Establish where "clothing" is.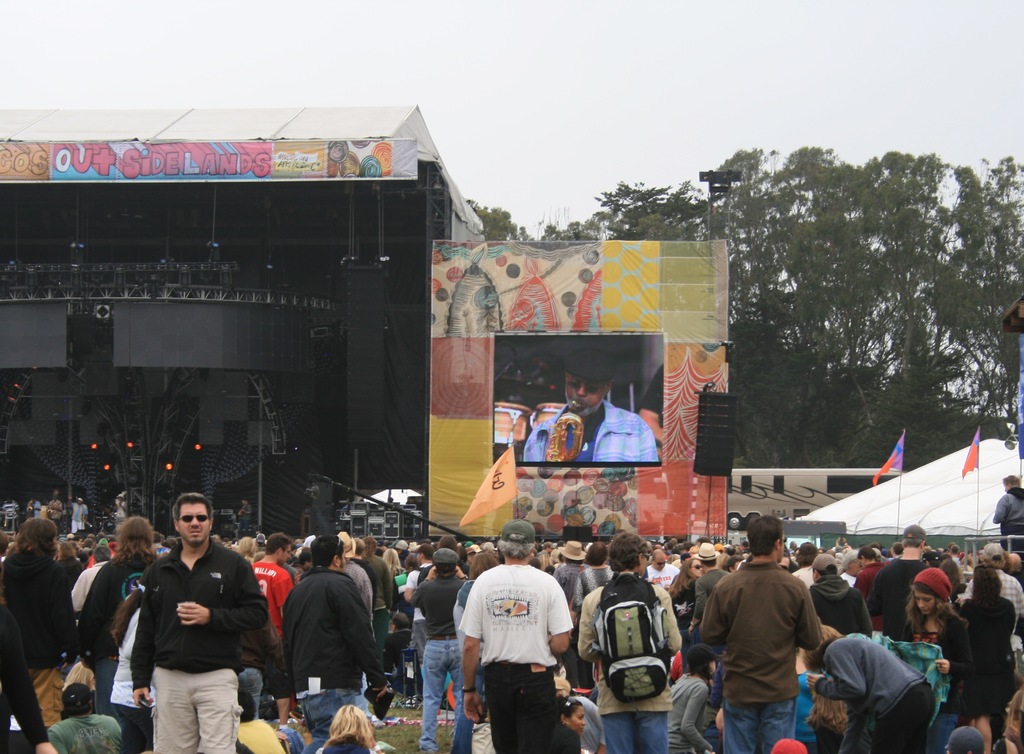
Established at locate(695, 552, 833, 739).
